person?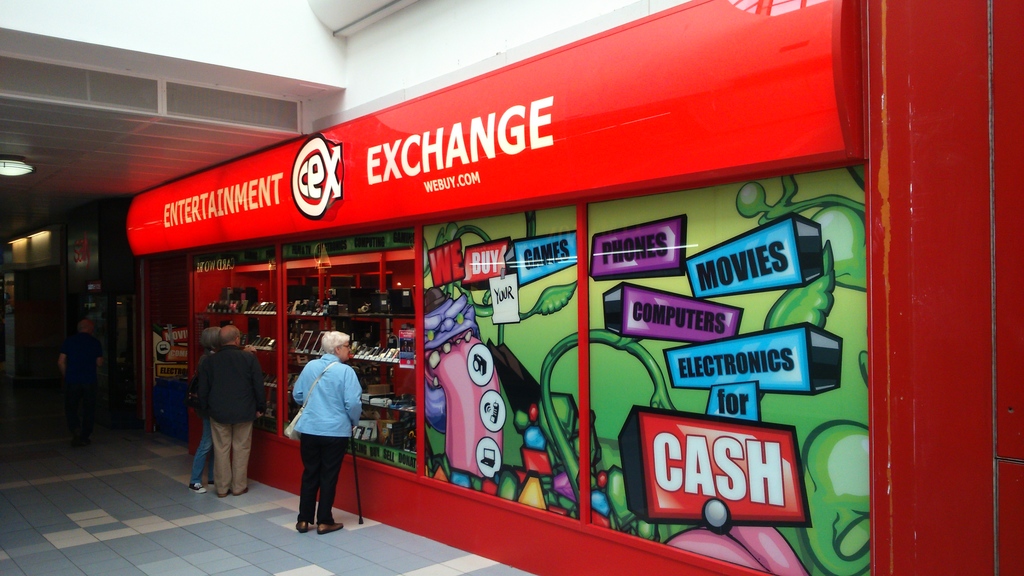
locate(288, 318, 355, 536)
